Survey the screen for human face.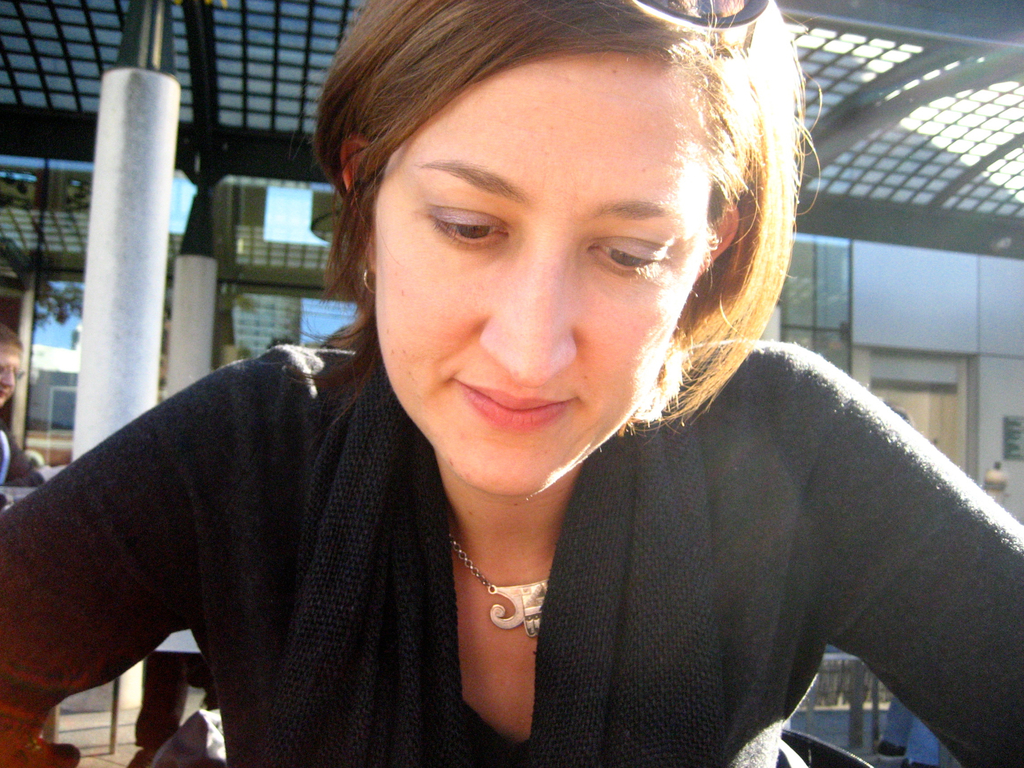
Survey found: BBox(372, 56, 707, 495).
